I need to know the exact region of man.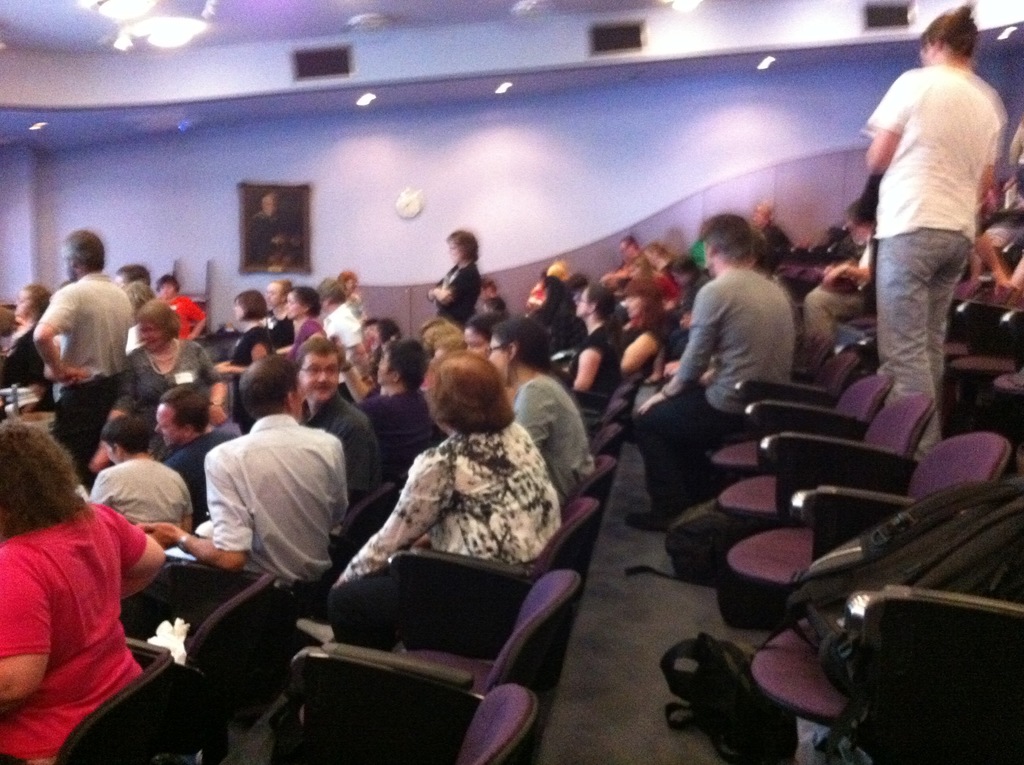
Region: x1=19 y1=246 x2=140 y2=435.
